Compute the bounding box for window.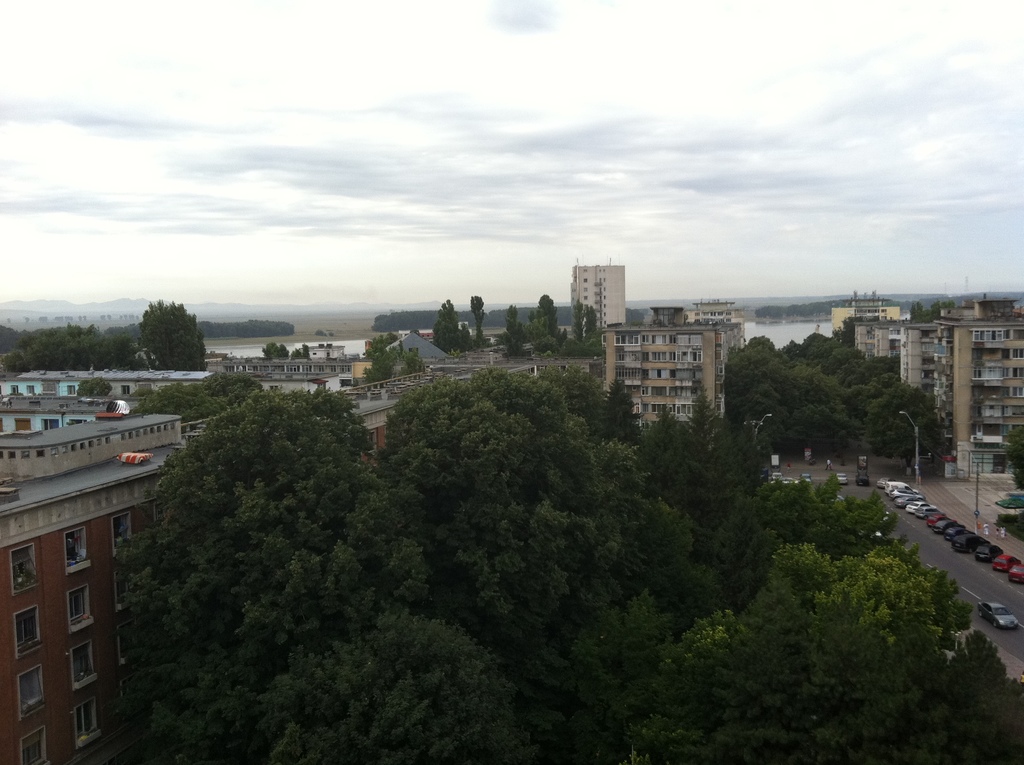
x1=111, y1=508, x2=135, y2=559.
